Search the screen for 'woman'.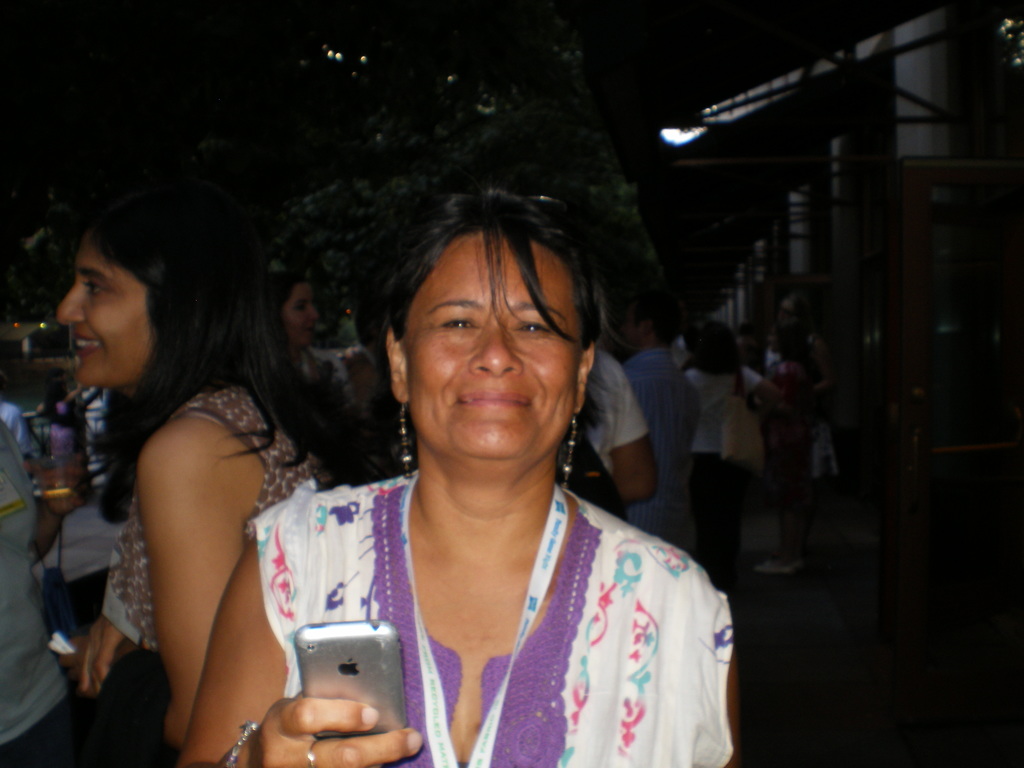
Found at (left=52, top=196, right=339, bottom=767).
